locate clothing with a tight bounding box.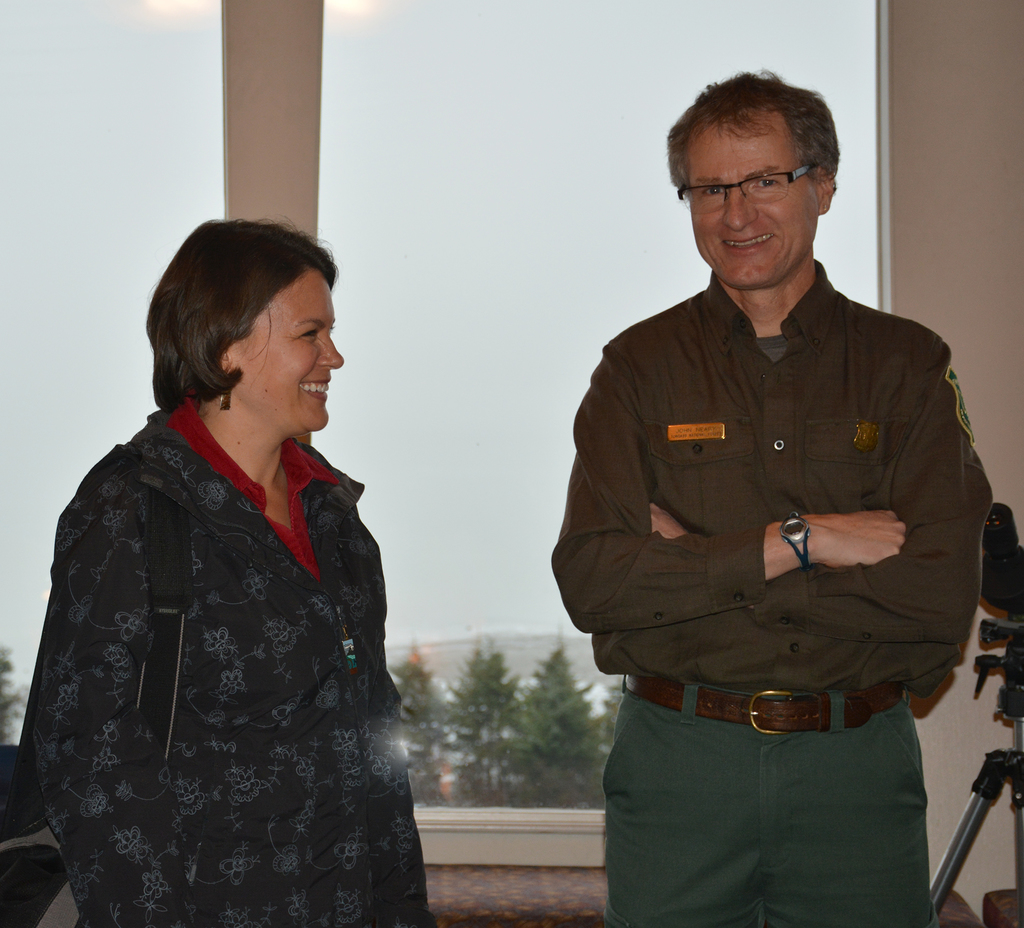
box=[24, 328, 432, 902].
